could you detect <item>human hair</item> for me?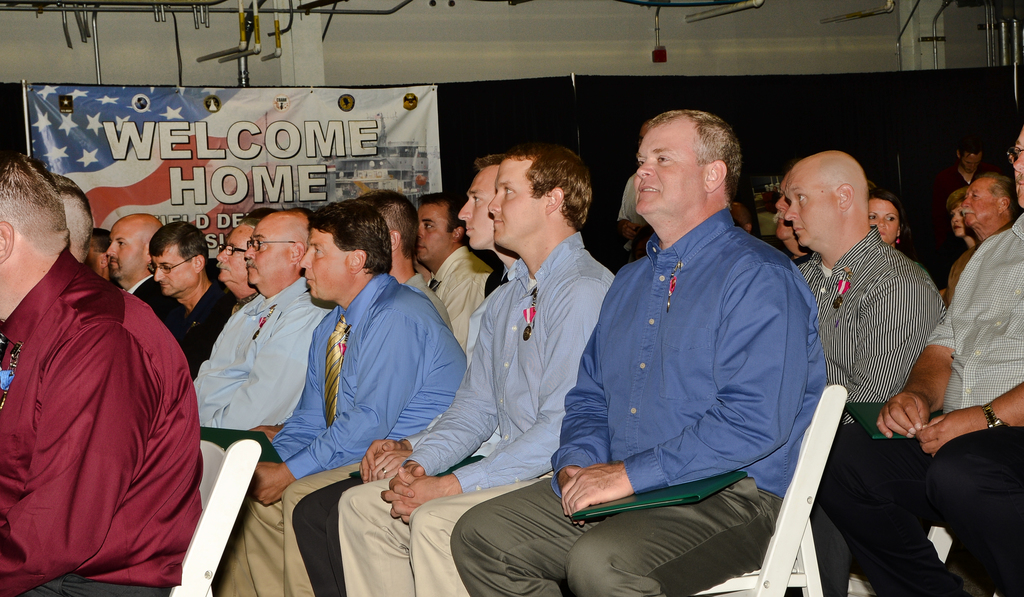
Detection result: BBox(947, 187, 965, 206).
